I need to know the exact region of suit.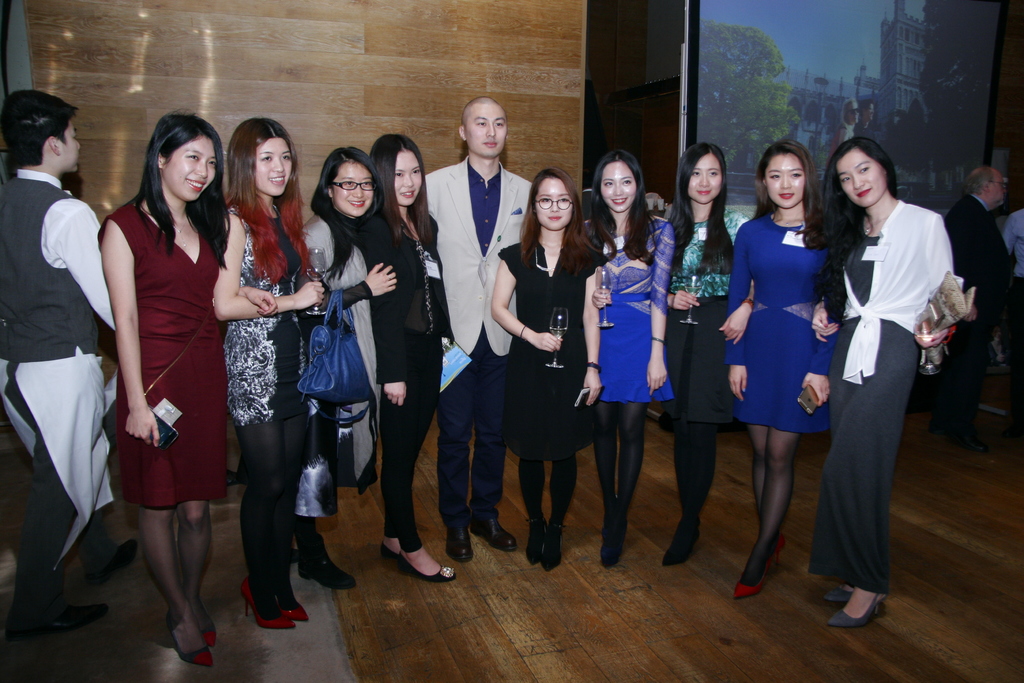
Region: [left=819, top=174, right=943, bottom=622].
